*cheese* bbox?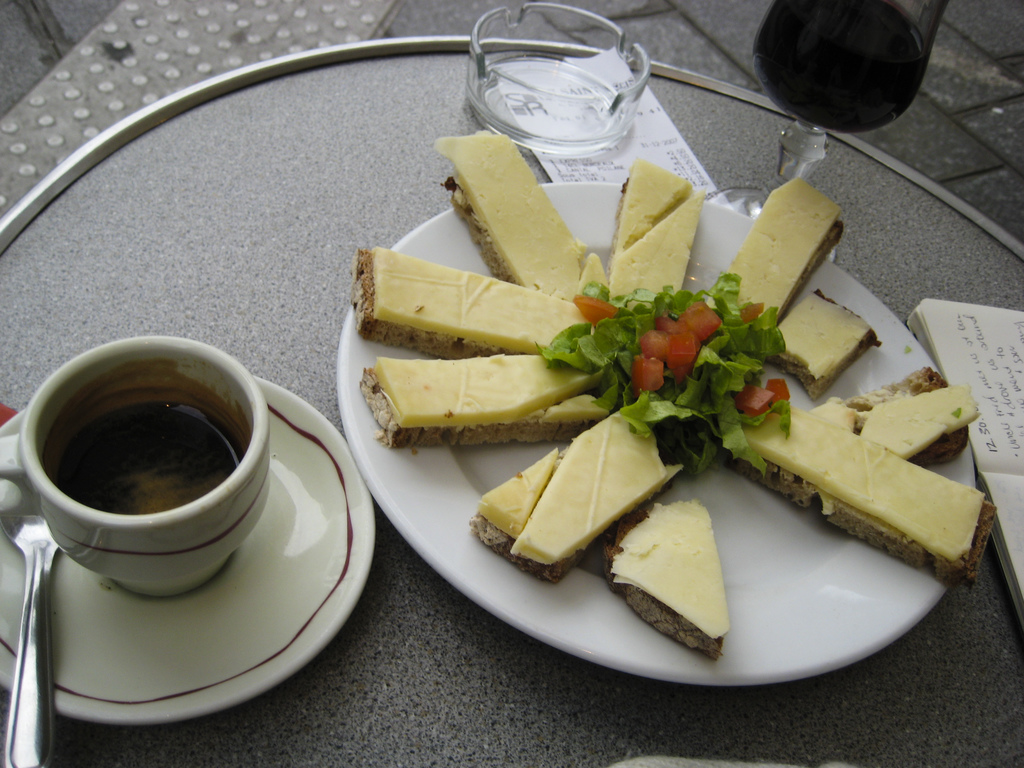
468:403:692:572
